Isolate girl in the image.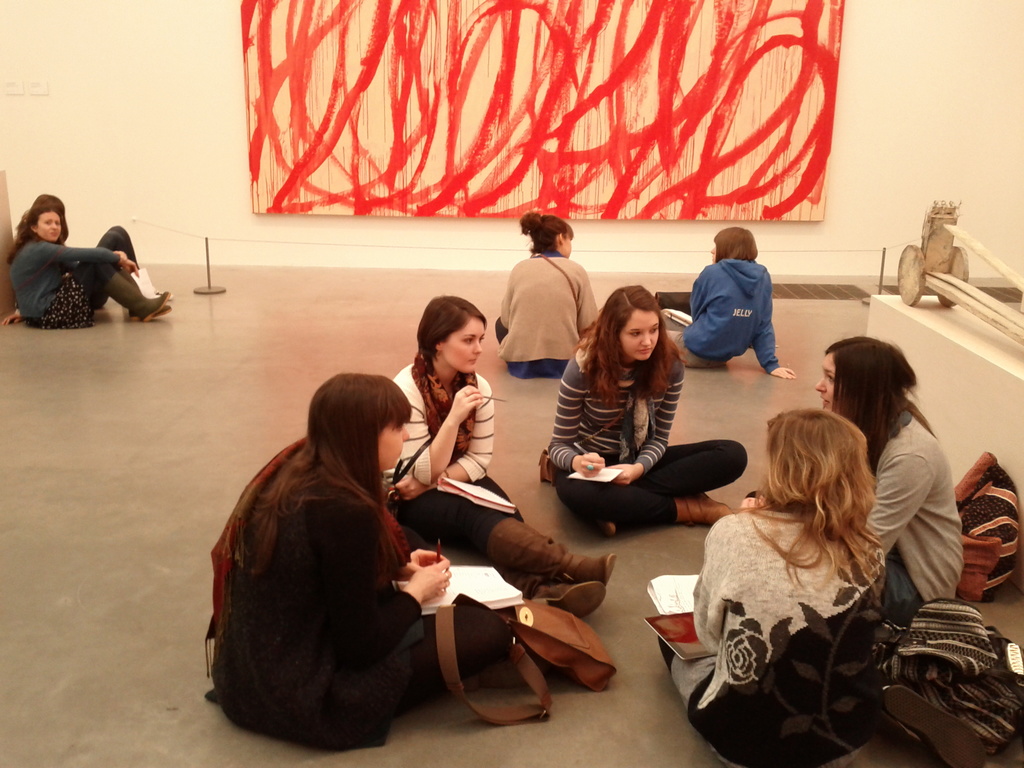
Isolated region: (8, 200, 171, 327).
